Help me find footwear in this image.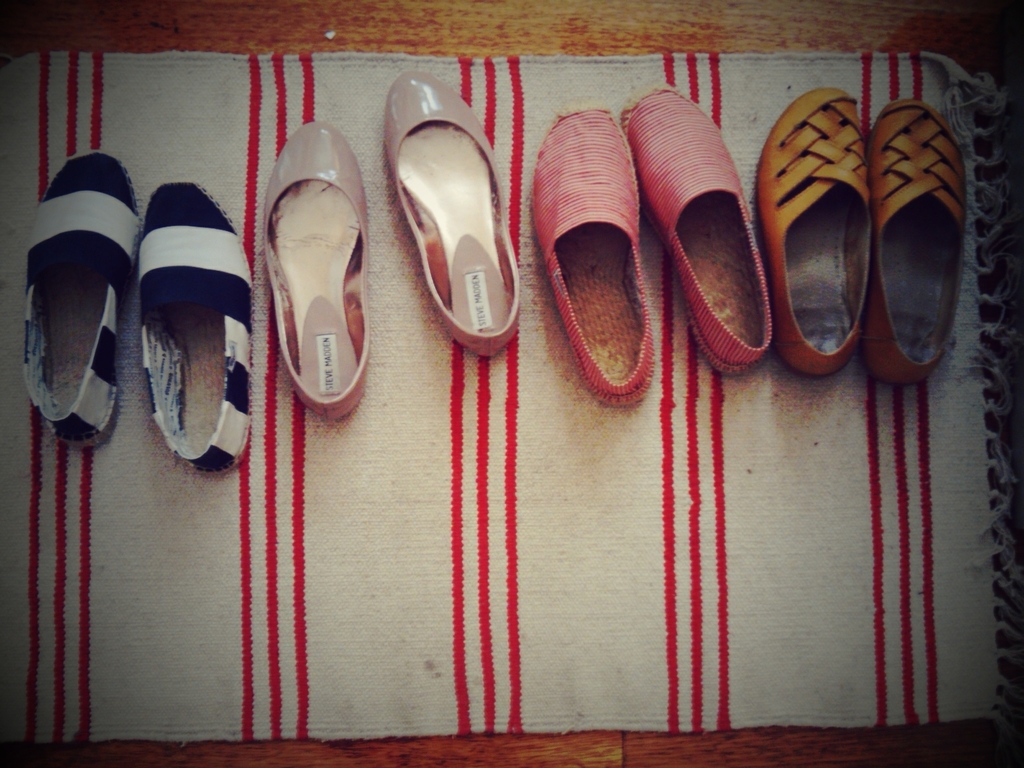
Found it: {"x1": 134, "y1": 184, "x2": 260, "y2": 476}.
